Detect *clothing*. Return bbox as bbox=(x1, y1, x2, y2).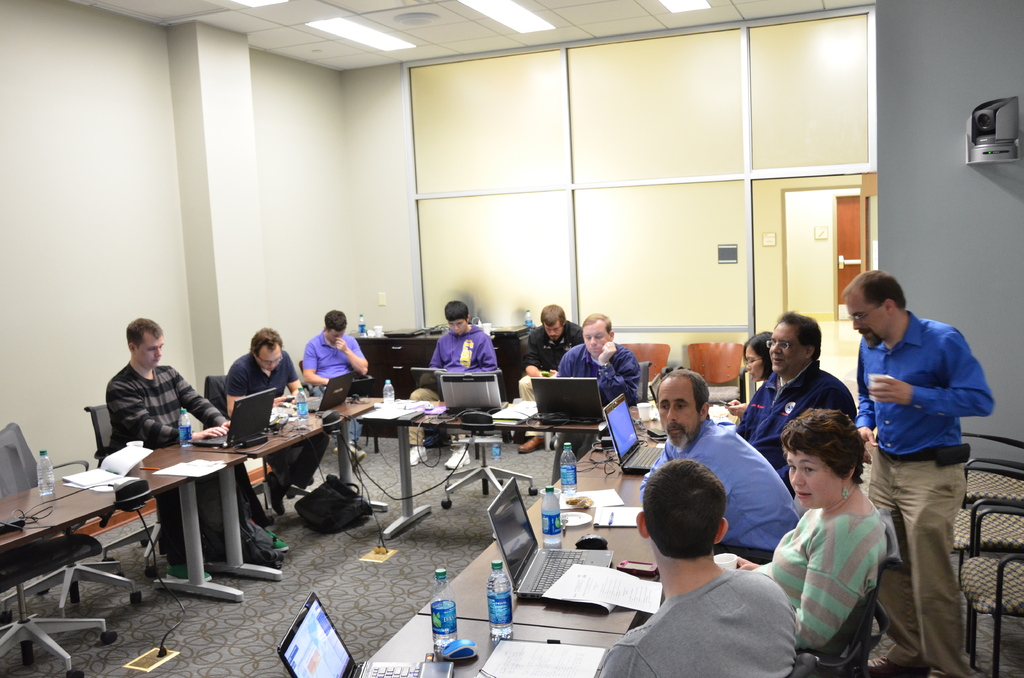
bbox=(218, 360, 322, 488).
